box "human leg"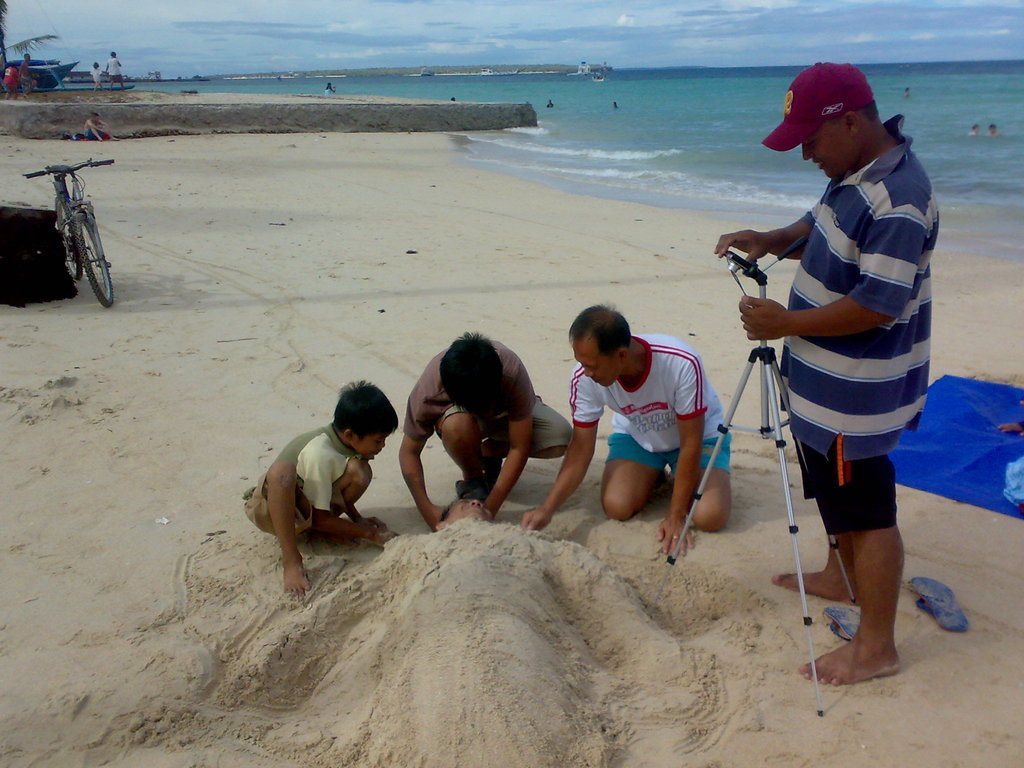
(801, 529, 912, 691)
